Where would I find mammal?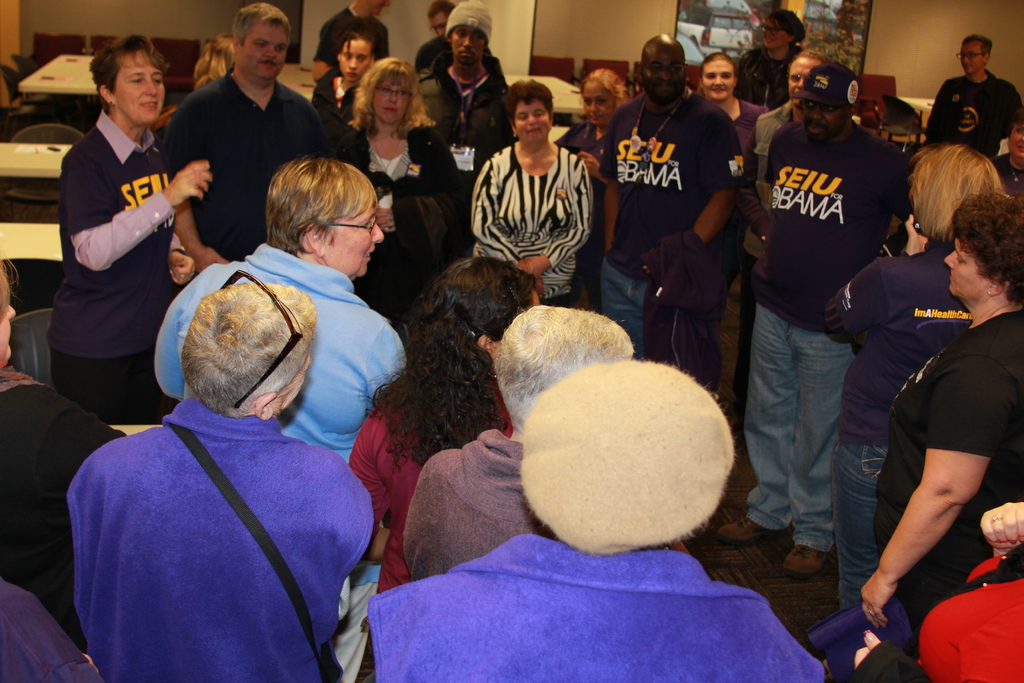
At <box>60,276,376,682</box>.
